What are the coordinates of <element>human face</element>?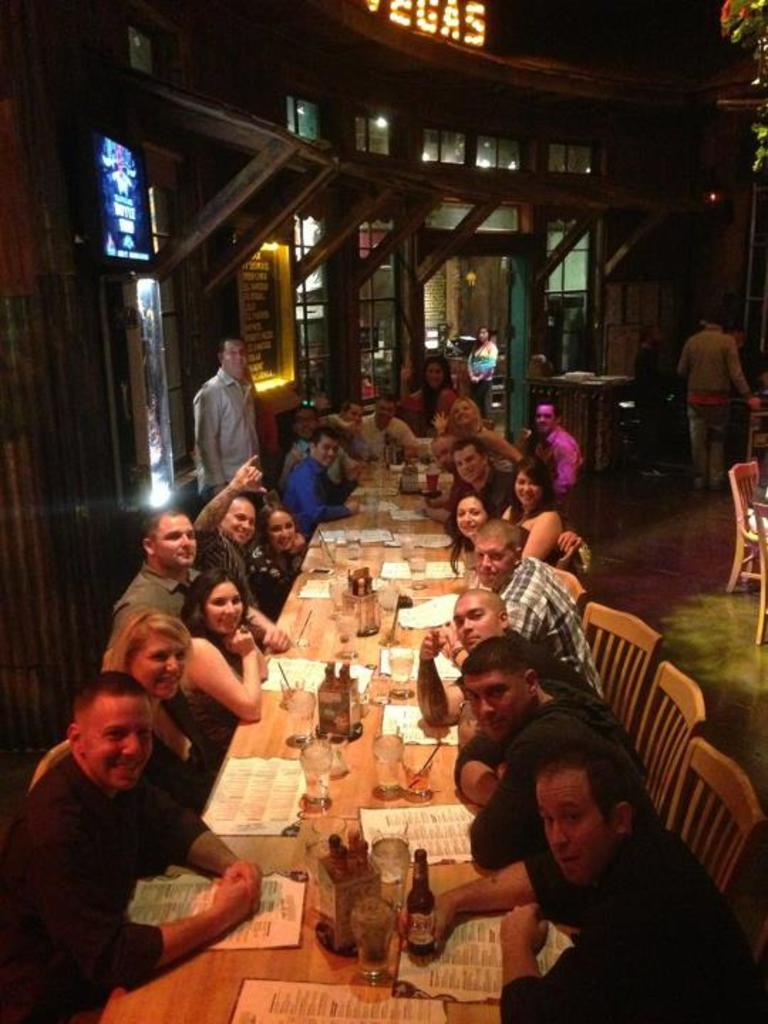
{"x1": 267, "y1": 512, "x2": 294, "y2": 552}.
